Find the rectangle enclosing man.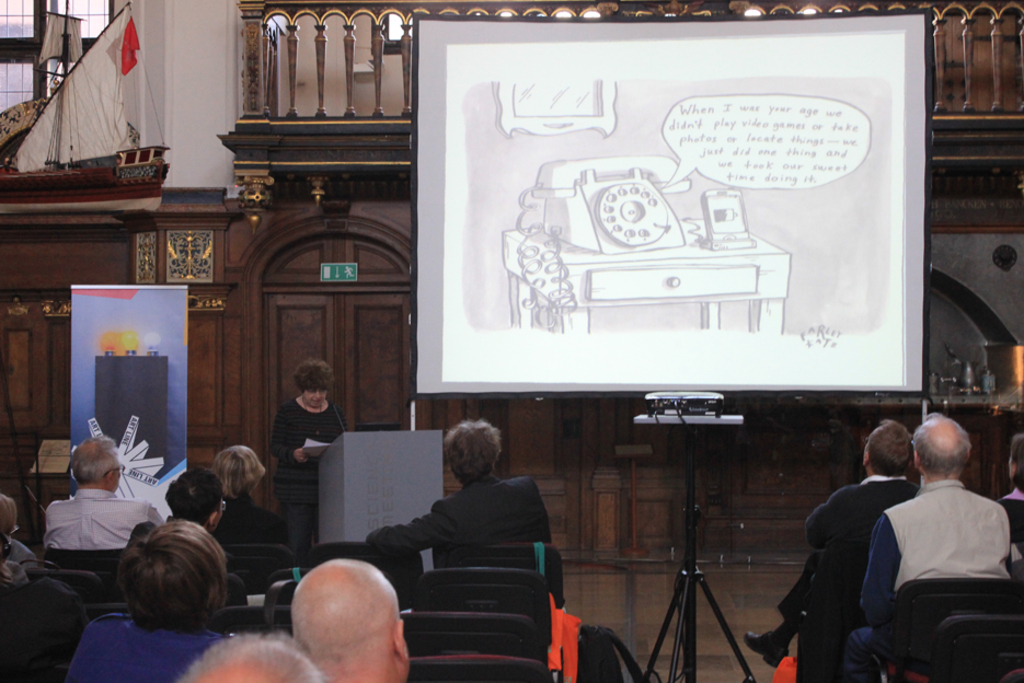
pyautogui.locateOnScreen(746, 420, 918, 663).
